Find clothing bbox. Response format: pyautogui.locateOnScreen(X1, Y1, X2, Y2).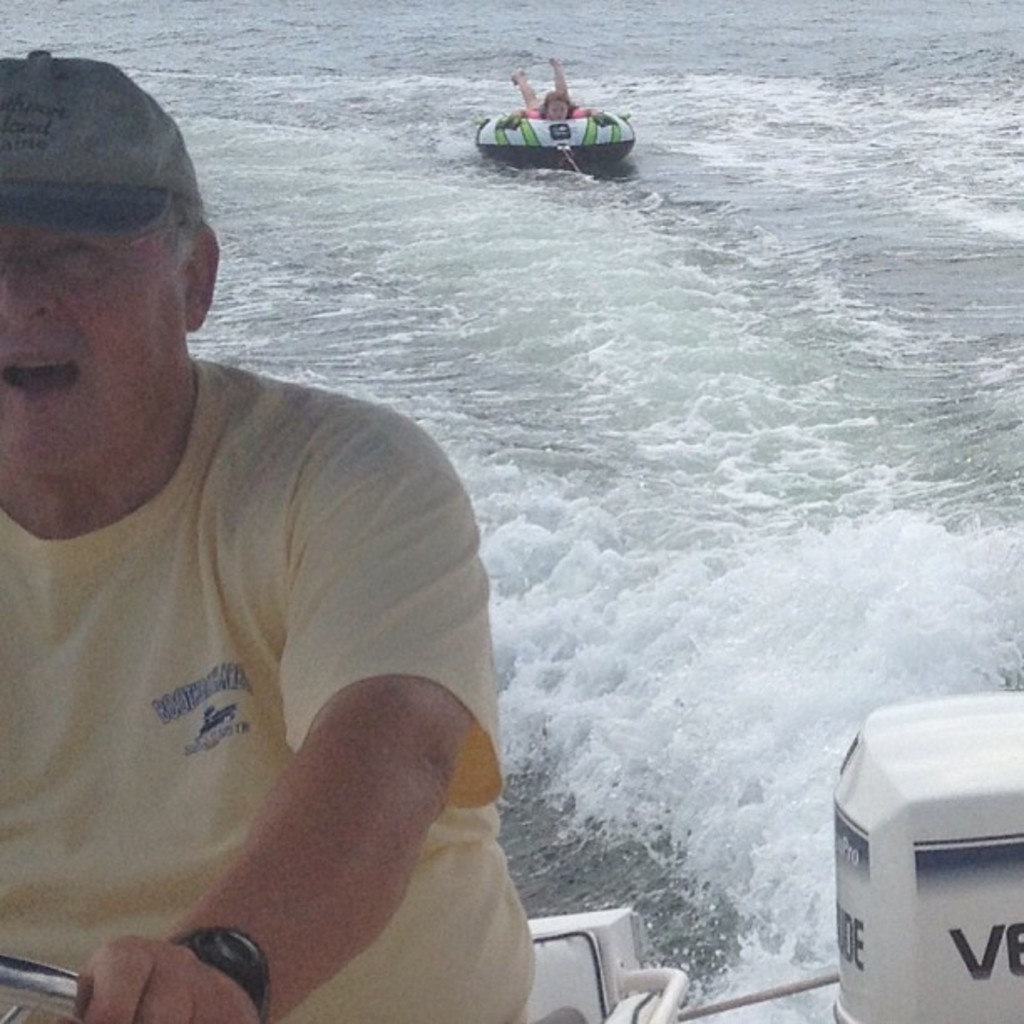
pyautogui.locateOnScreen(527, 100, 586, 119).
